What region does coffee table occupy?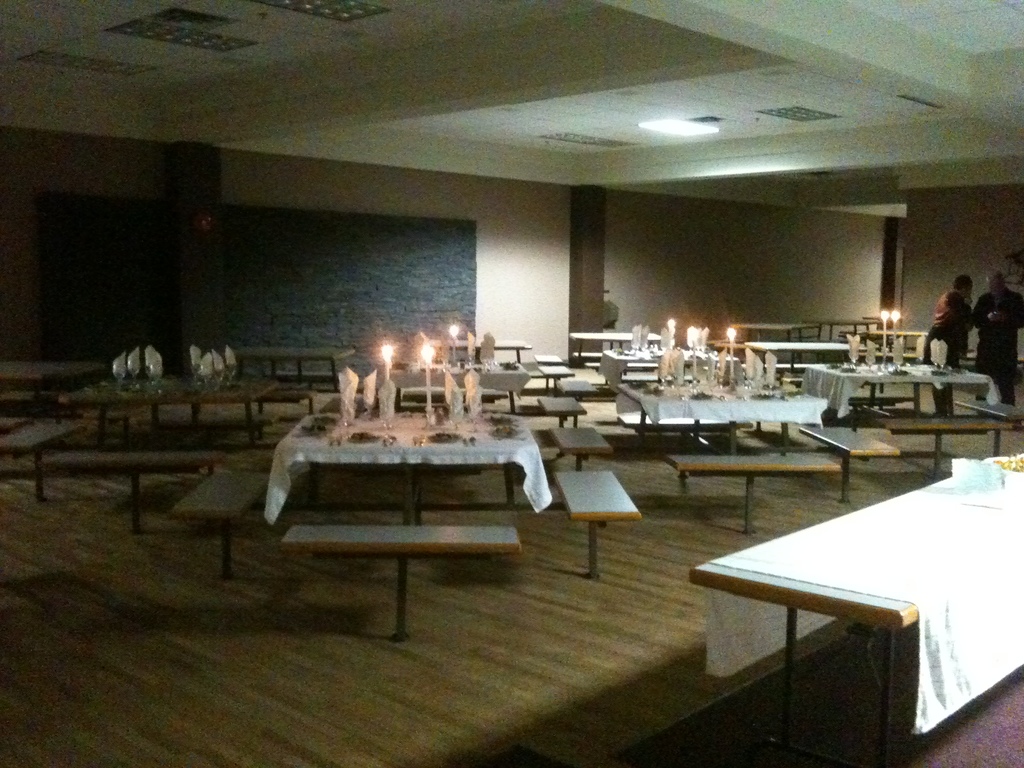
BBox(723, 320, 822, 367).
